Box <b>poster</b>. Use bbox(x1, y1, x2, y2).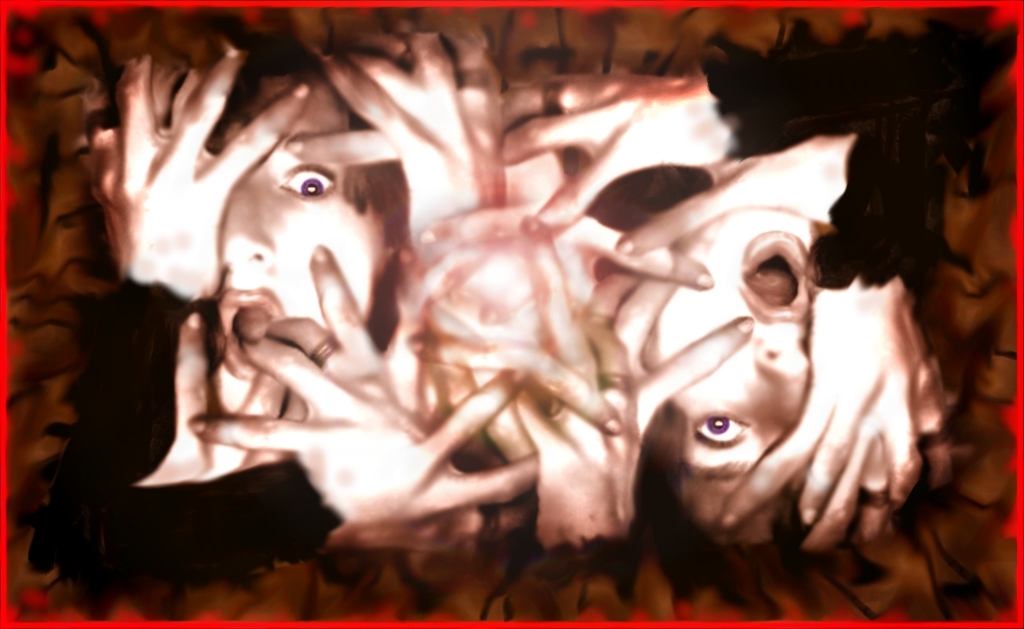
bbox(0, 0, 1023, 628).
